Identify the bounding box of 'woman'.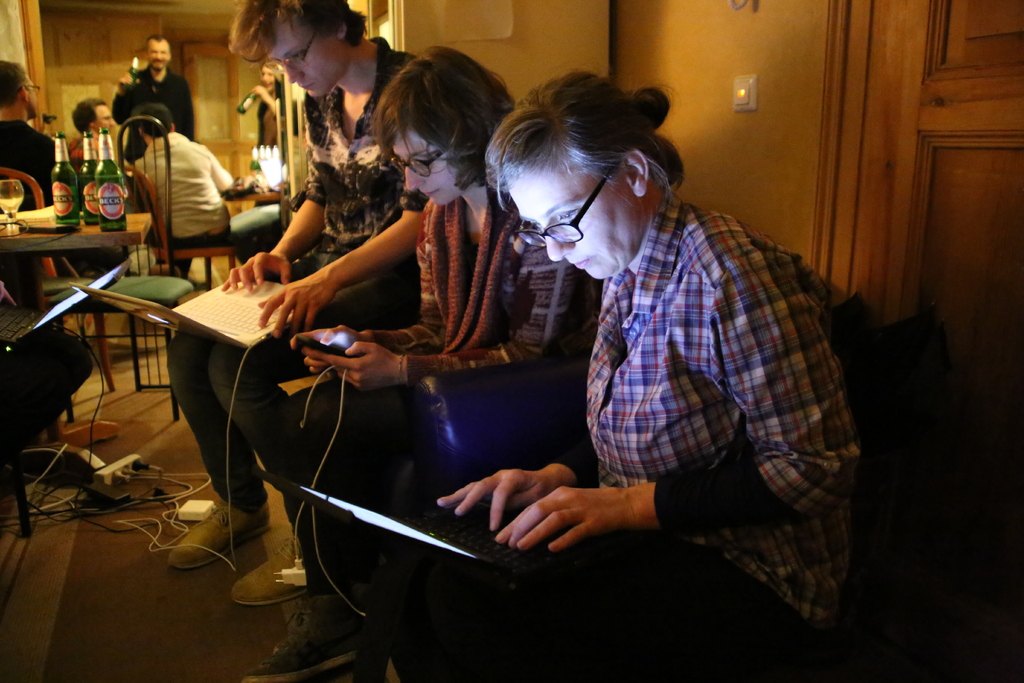
(245, 43, 610, 682).
